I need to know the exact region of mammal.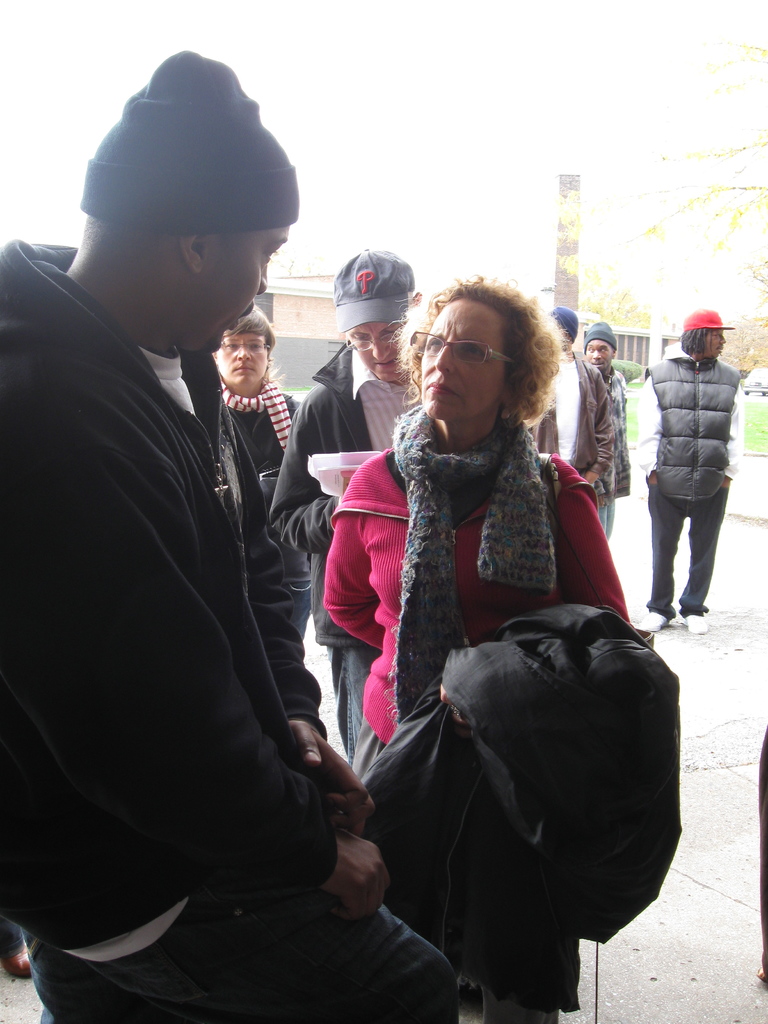
Region: bbox=[276, 252, 427, 756].
